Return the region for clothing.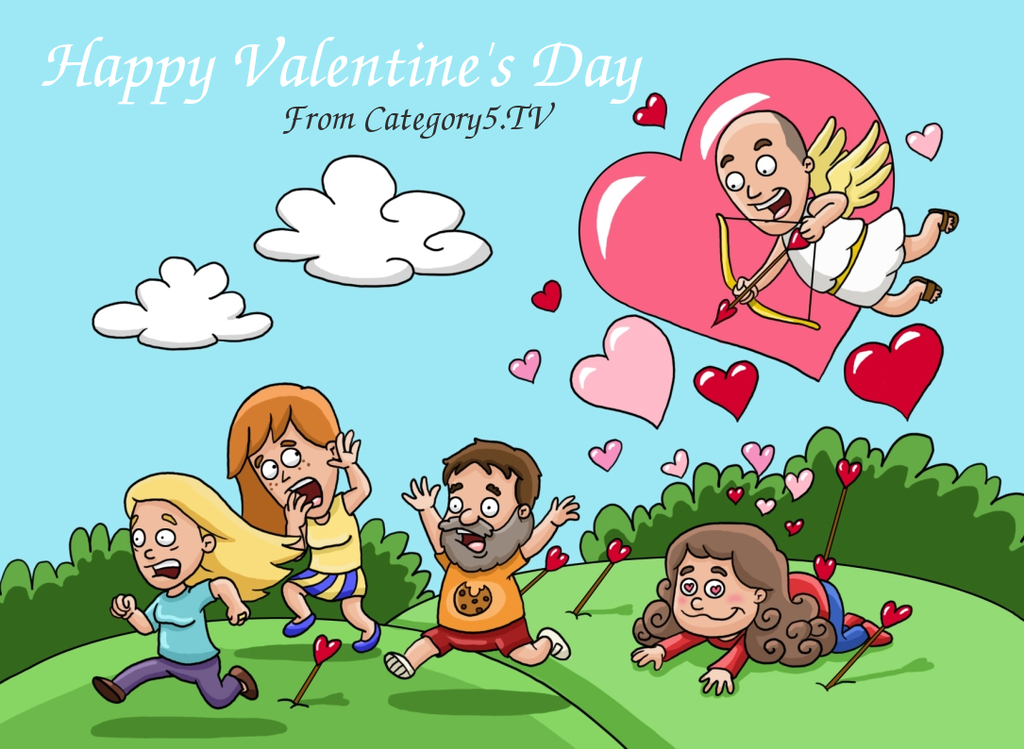
pyautogui.locateOnScreen(655, 575, 857, 676).
